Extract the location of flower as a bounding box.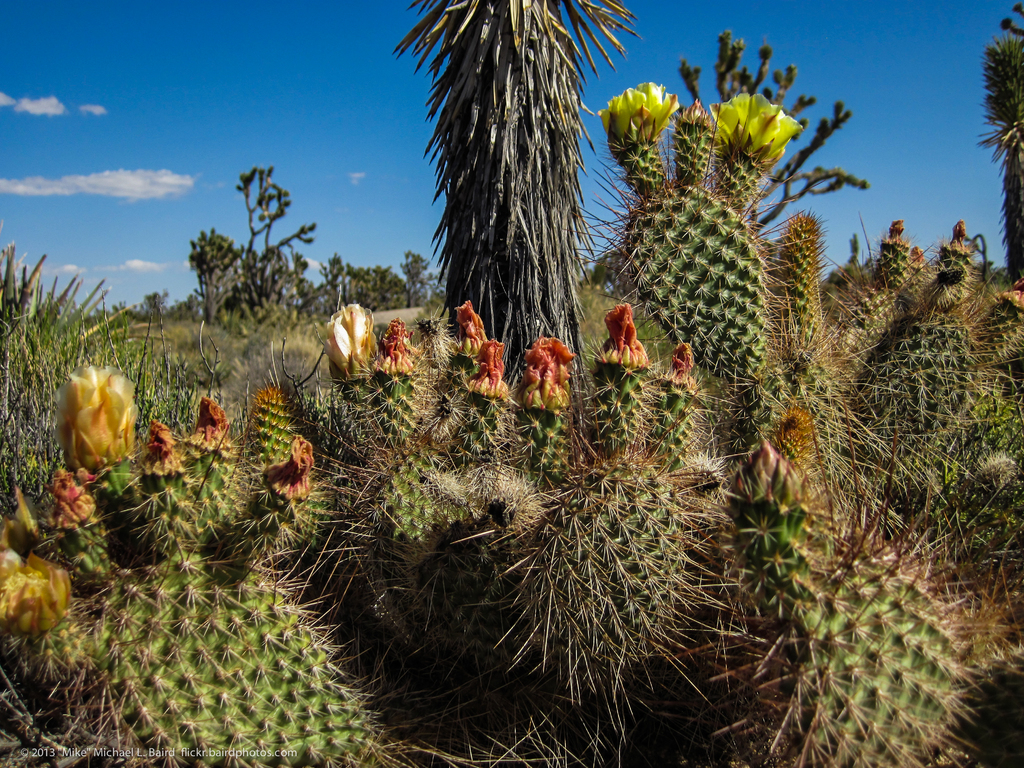
(948, 218, 964, 242).
